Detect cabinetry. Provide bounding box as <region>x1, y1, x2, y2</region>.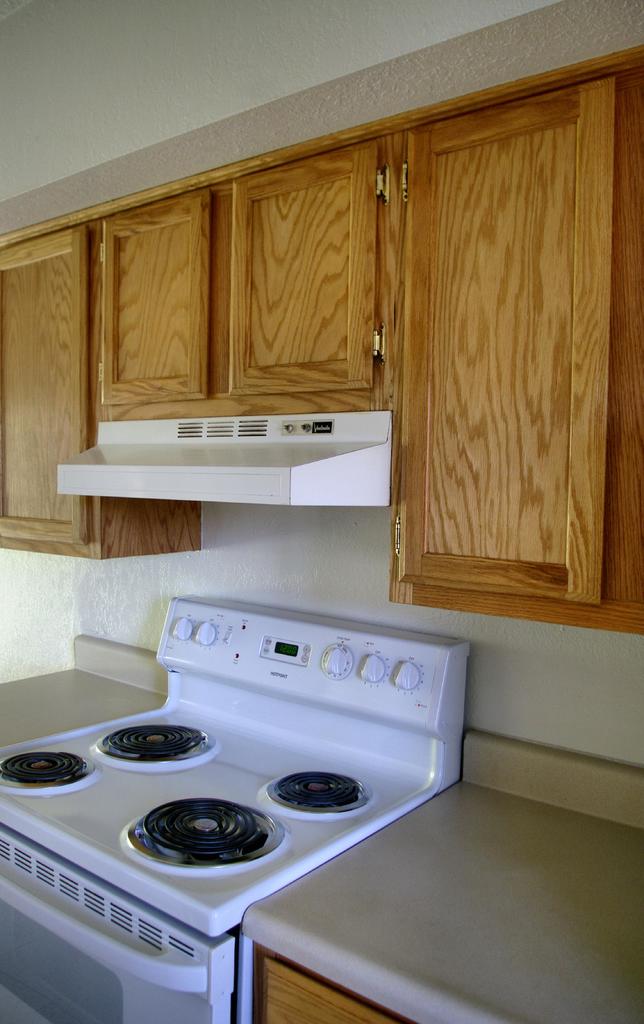
<region>13, 58, 601, 710</region>.
